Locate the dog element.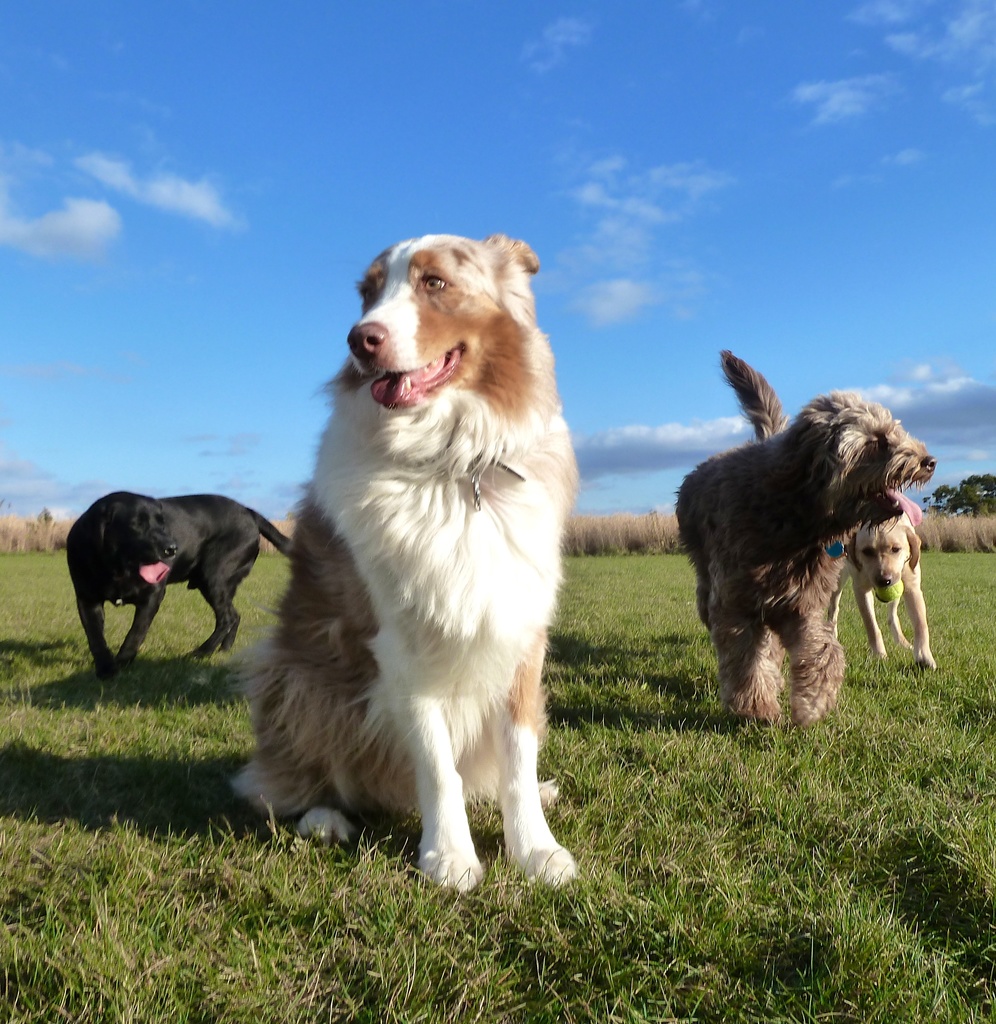
Element bbox: region(844, 487, 935, 669).
